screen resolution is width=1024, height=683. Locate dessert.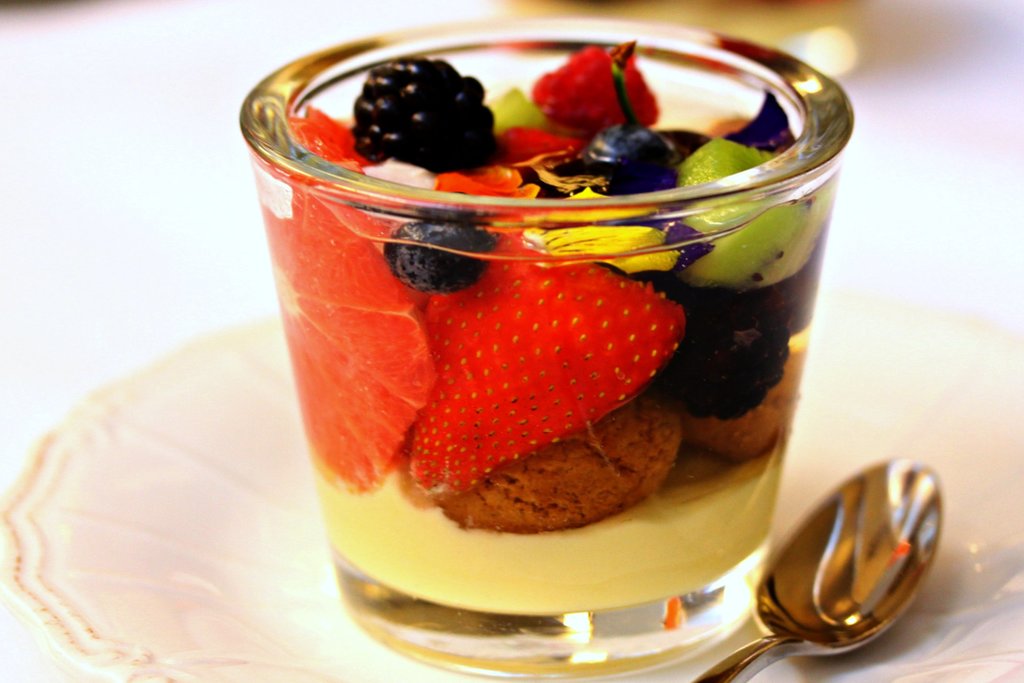
(left=305, top=44, right=528, bottom=175).
